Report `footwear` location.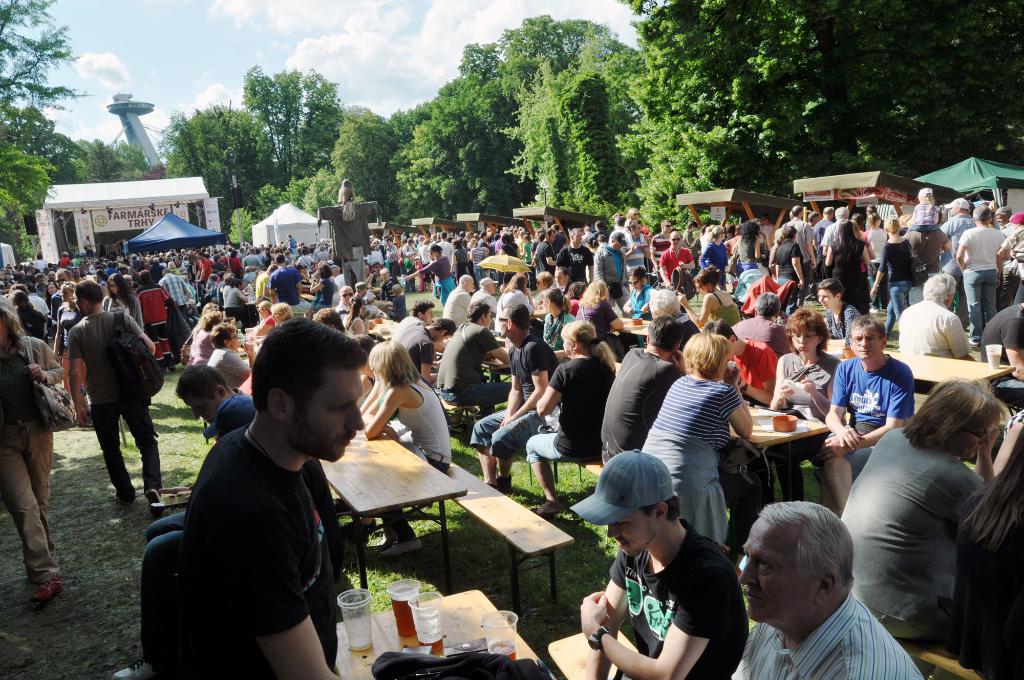
Report: [385,545,426,553].
